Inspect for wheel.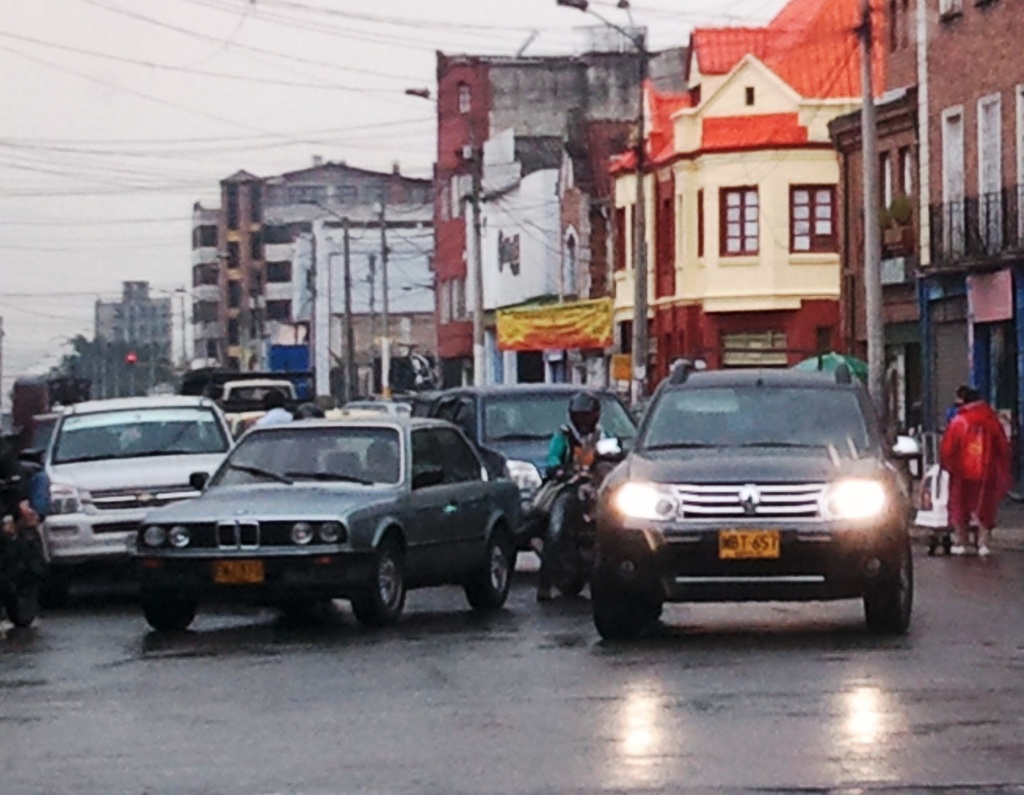
Inspection: crop(351, 546, 412, 637).
